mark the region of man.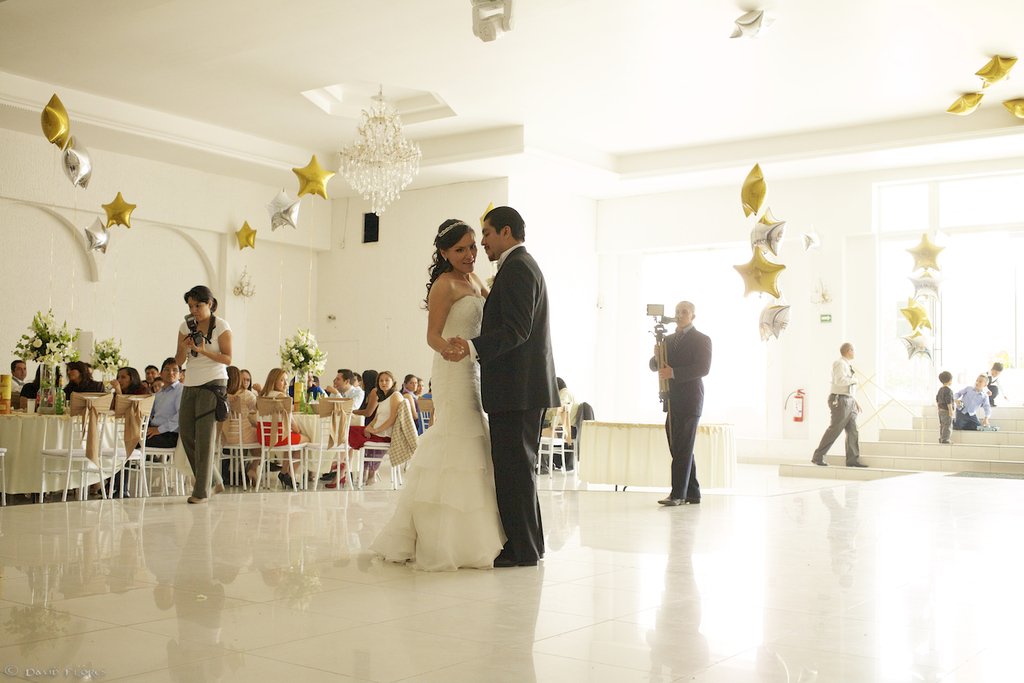
Region: bbox=[445, 200, 561, 565].
